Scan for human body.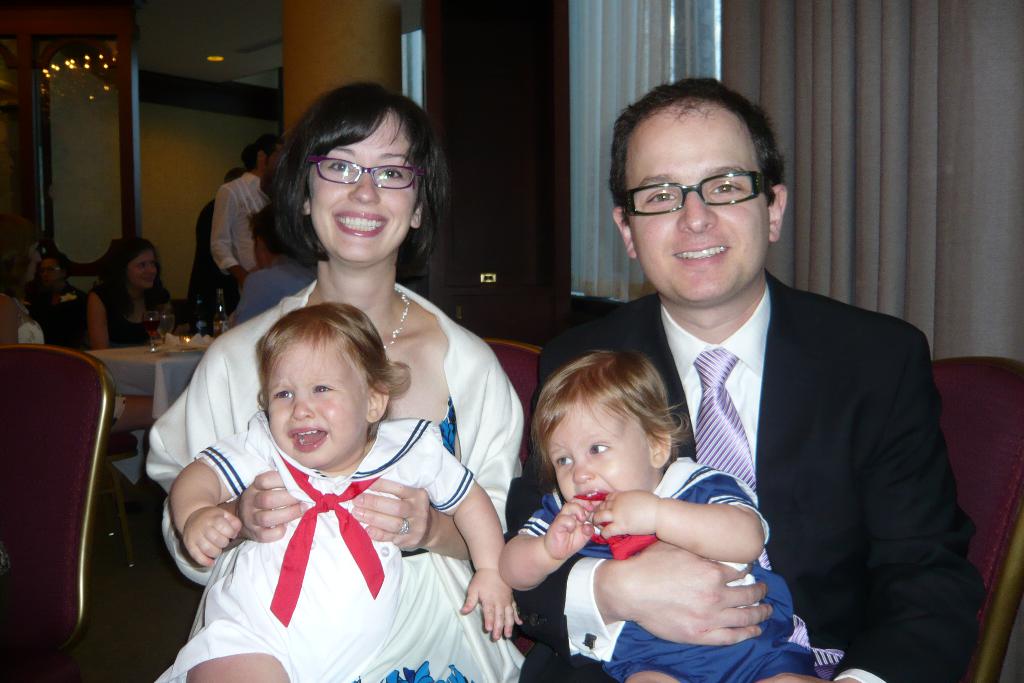
Scan result: locate(94, 239, 174, 345).
